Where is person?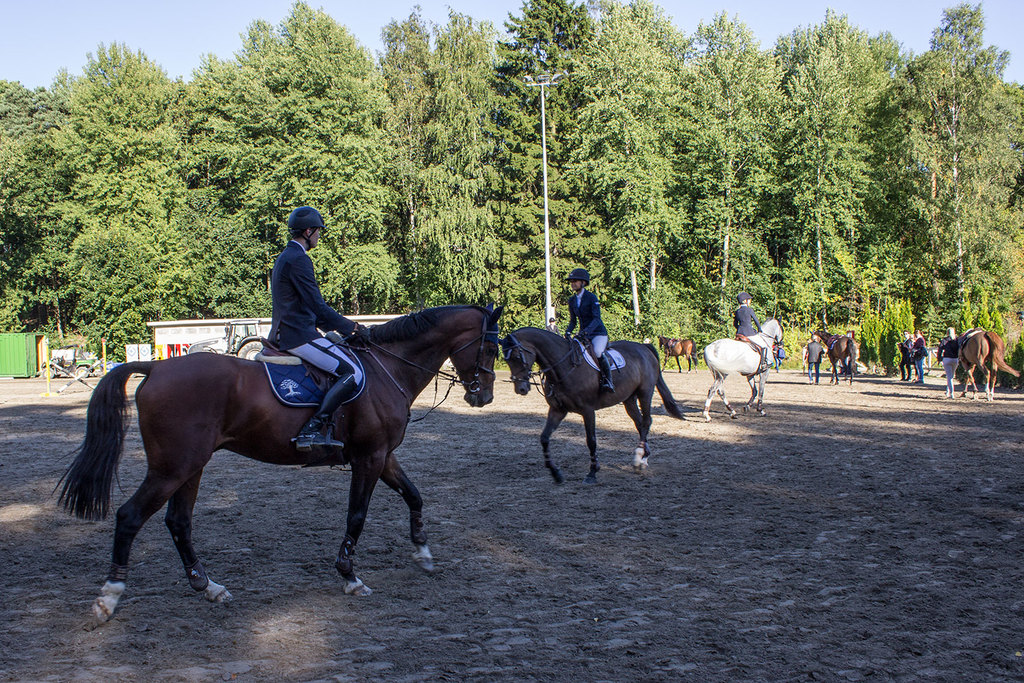
[560,264,618,404].
